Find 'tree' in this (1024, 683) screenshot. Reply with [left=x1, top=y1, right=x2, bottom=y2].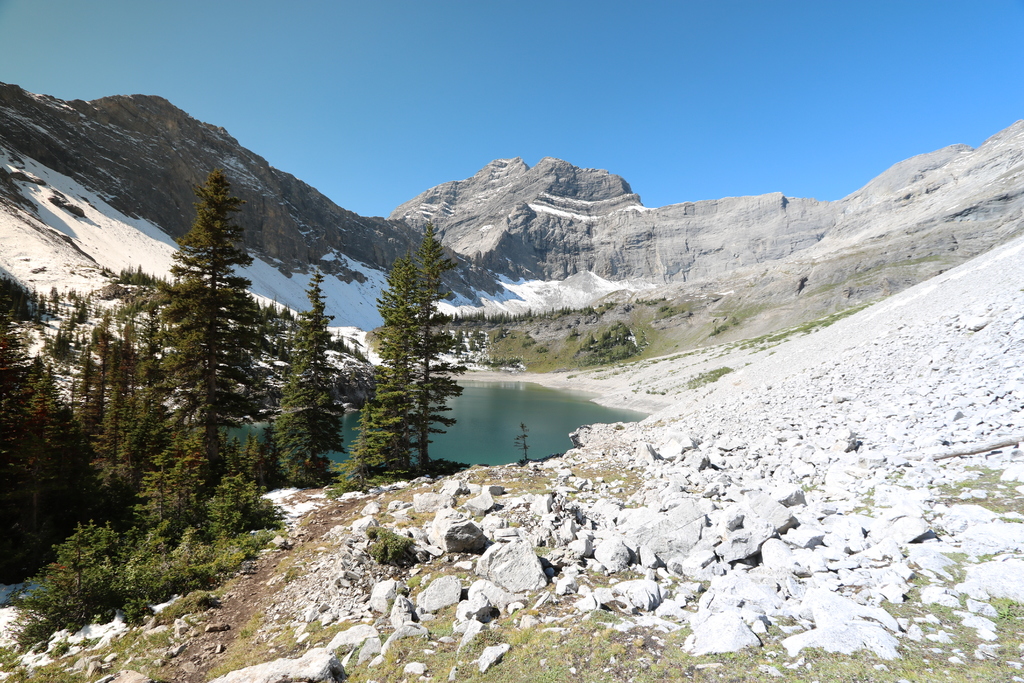
[left=268, top=297, right=347, bottom=482].
